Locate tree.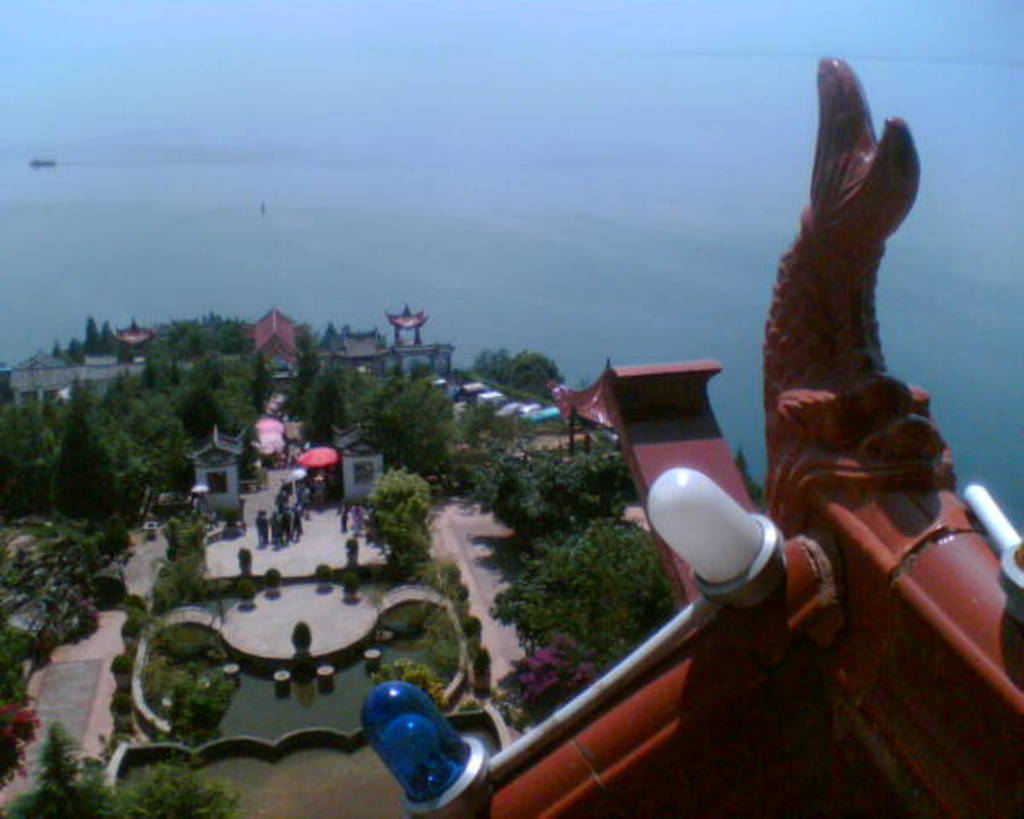
Bounding box: {"x1": 386, "y1": 369, "x2": 457, "y2": 474}.
